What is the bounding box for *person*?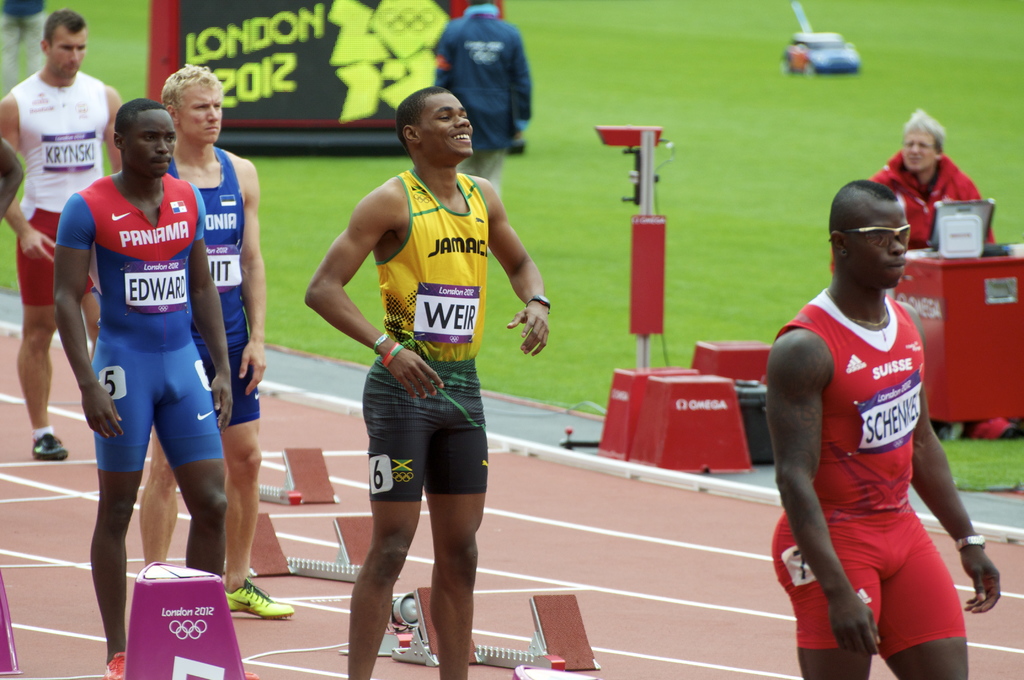
bbox(772, 180, 1001, 679).
